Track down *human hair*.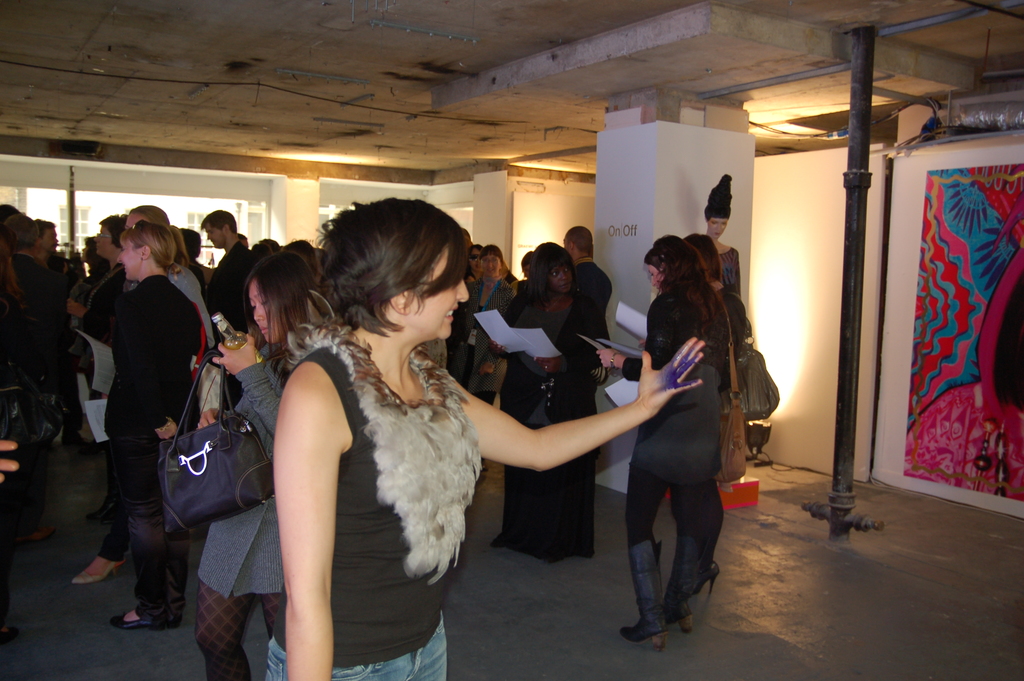
Tracked to <bbox>482, 245, 503, 256</bbox>.
